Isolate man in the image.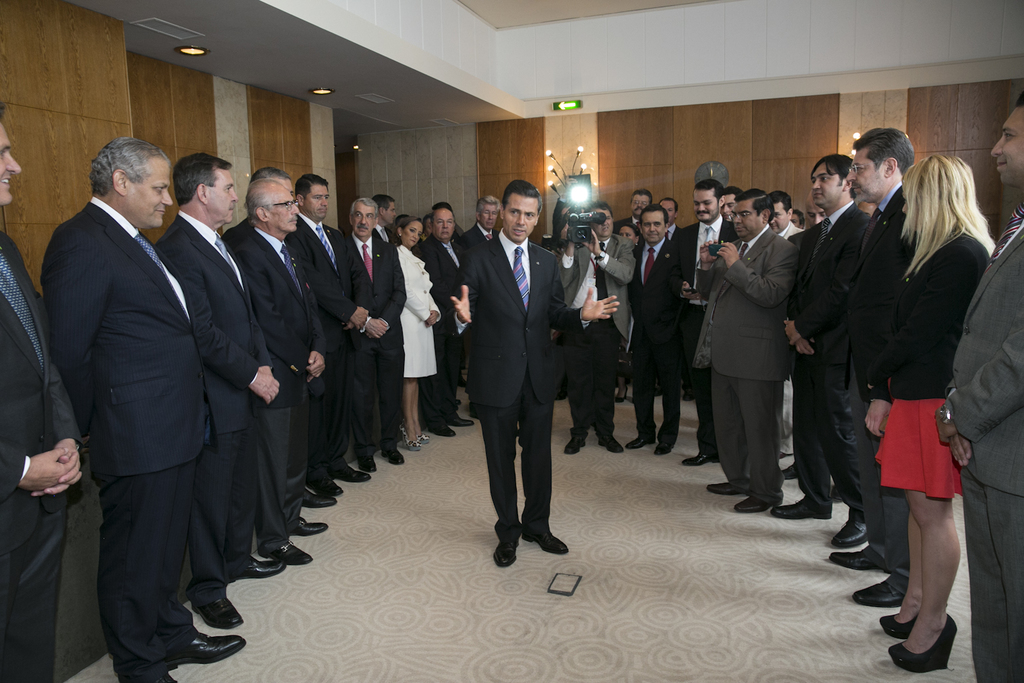
Isolated region: bbox(659, 180, 747, 454).
